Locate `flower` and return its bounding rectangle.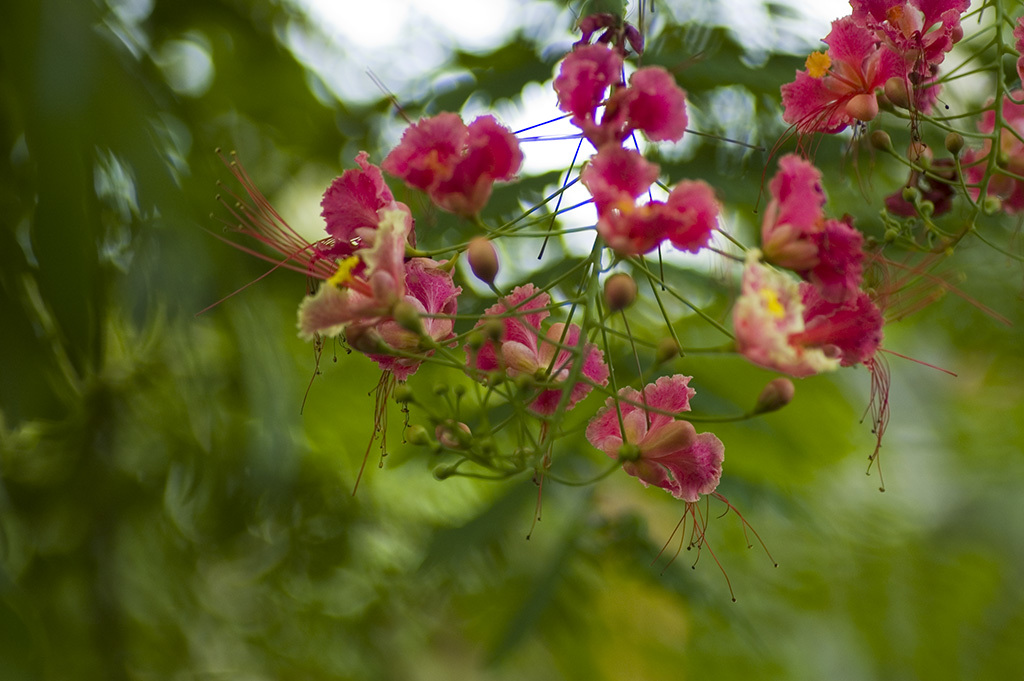
<box>759,149,829,259</box>.
